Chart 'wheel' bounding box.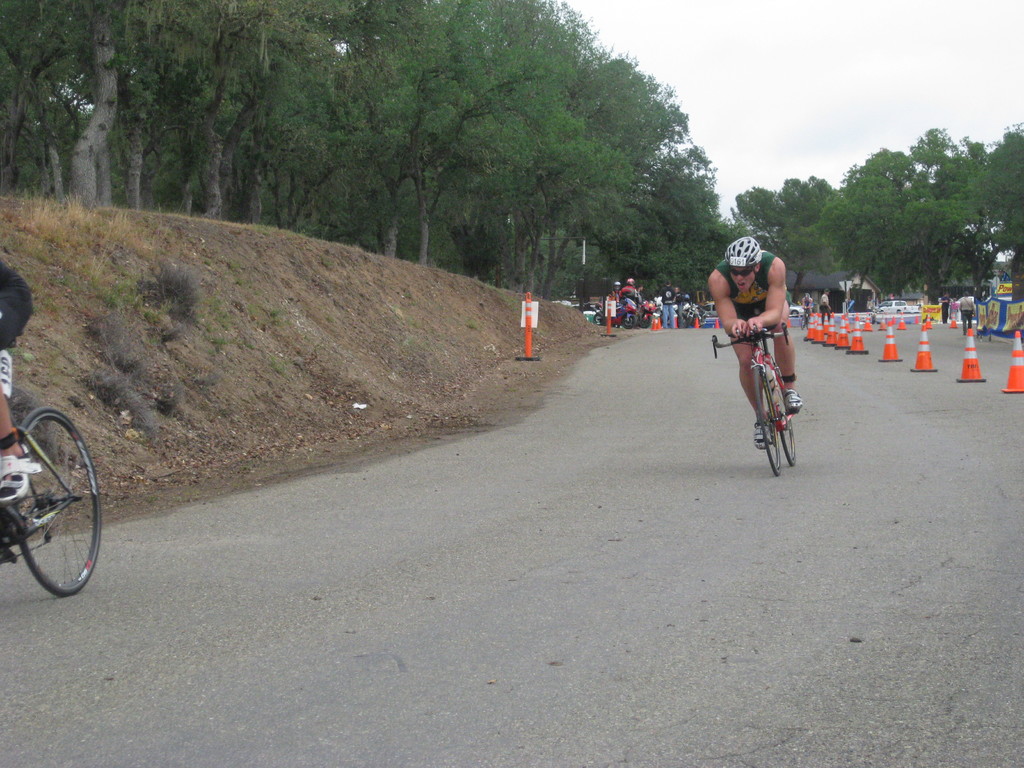
Charted: (17,410,100,600).
